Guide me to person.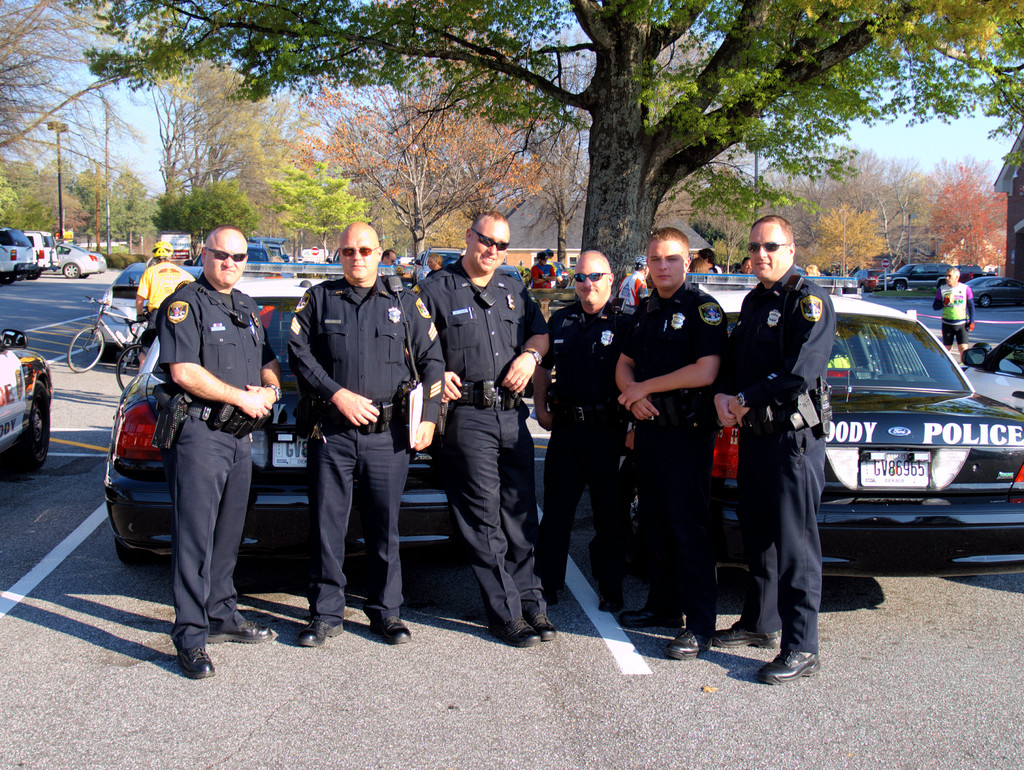
Guidance: bbox(152, 224, 282, 679).
